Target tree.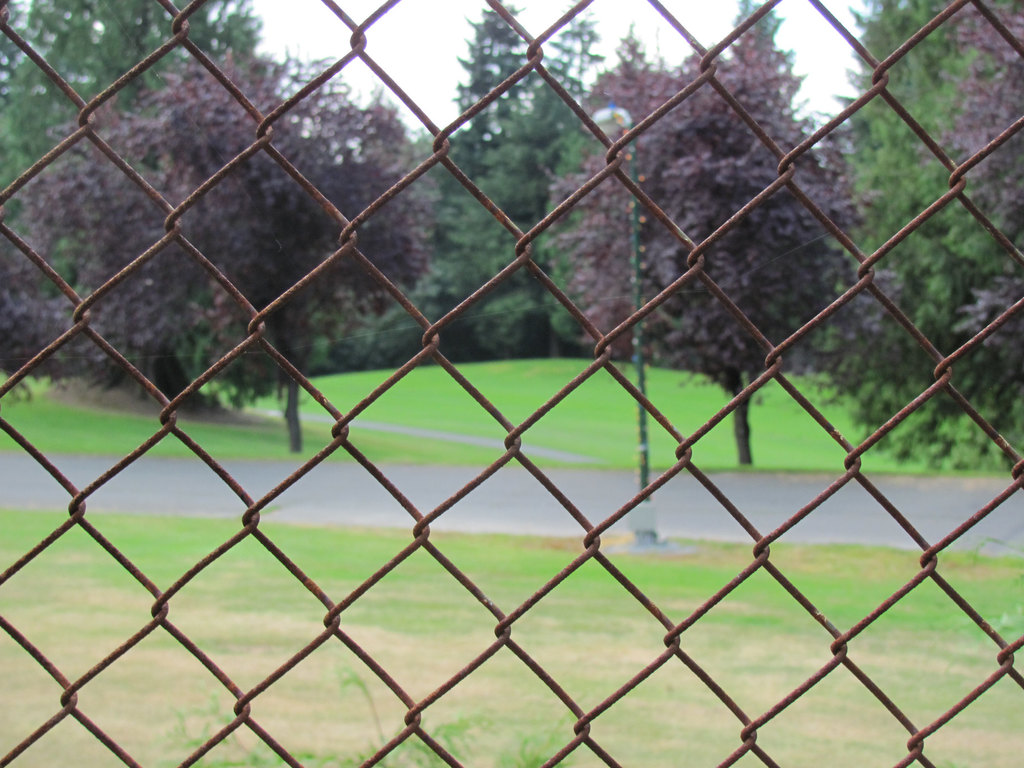
Target region: <bbox>573, 18, 680, 121</bbox>.
